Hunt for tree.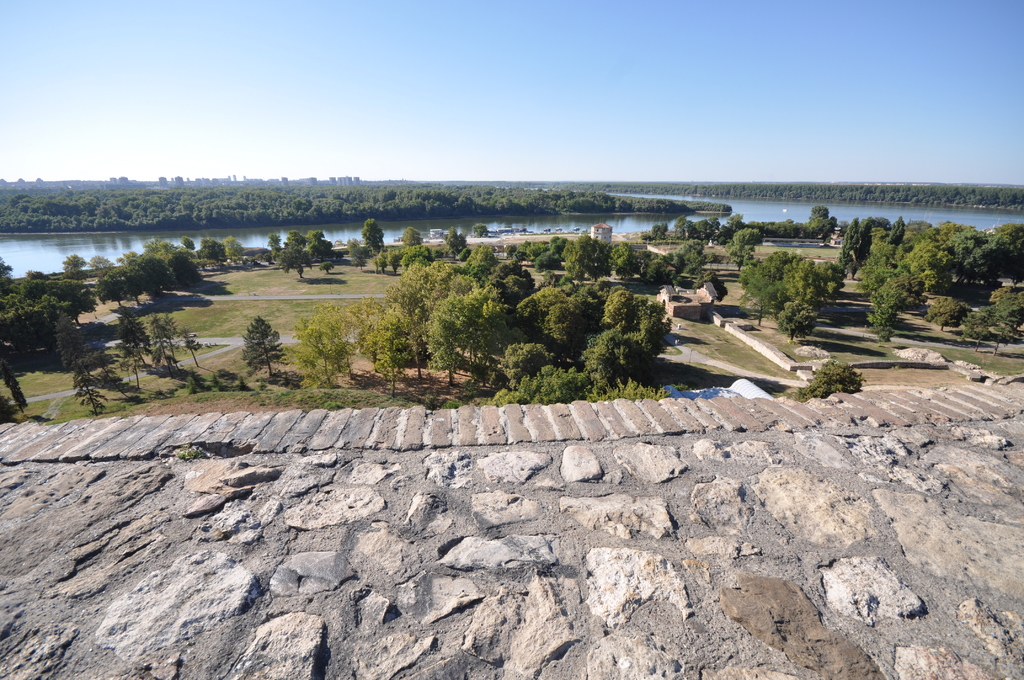
Hunted down at {"x1": 287, "y1": 299, "x2": 402, "y2": 391}.
